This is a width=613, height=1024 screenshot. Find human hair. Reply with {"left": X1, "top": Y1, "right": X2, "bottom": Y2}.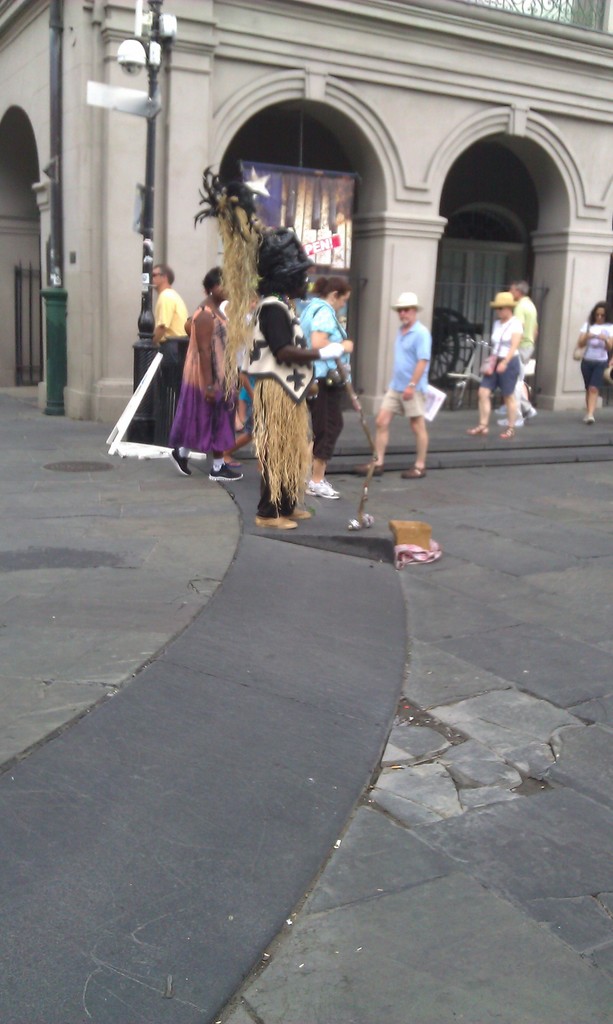
{"left": 308, "top": 273, "right": 352, "bottom": 294}.
